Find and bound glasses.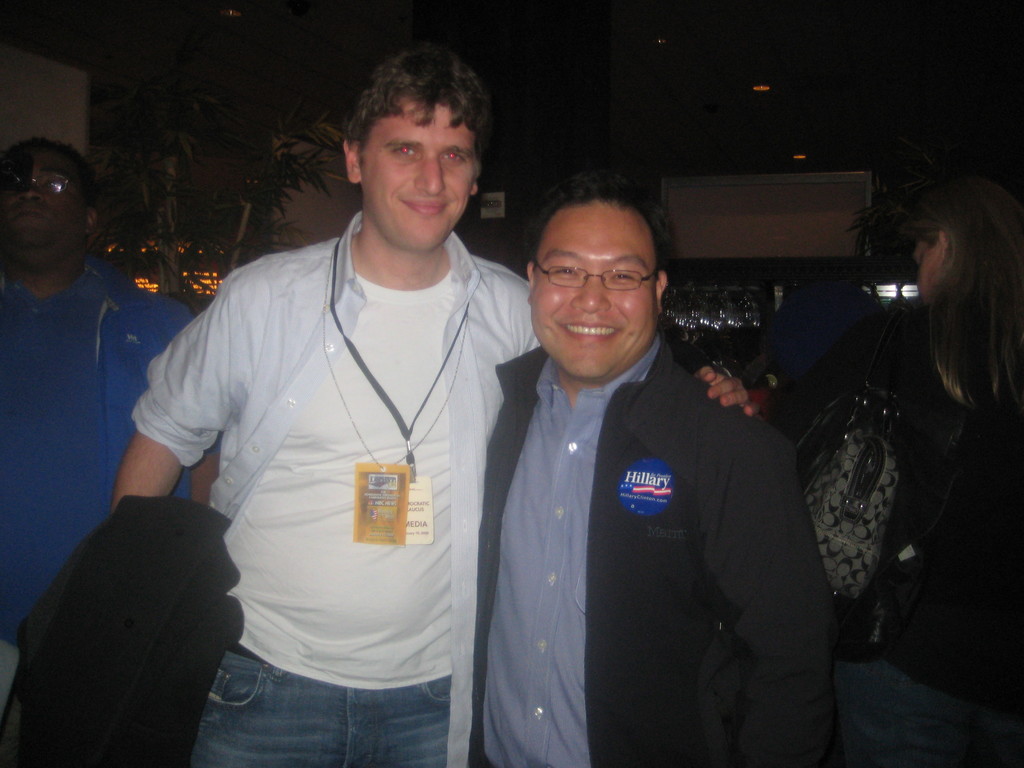
Bound: 534, 265, 659, 291.
